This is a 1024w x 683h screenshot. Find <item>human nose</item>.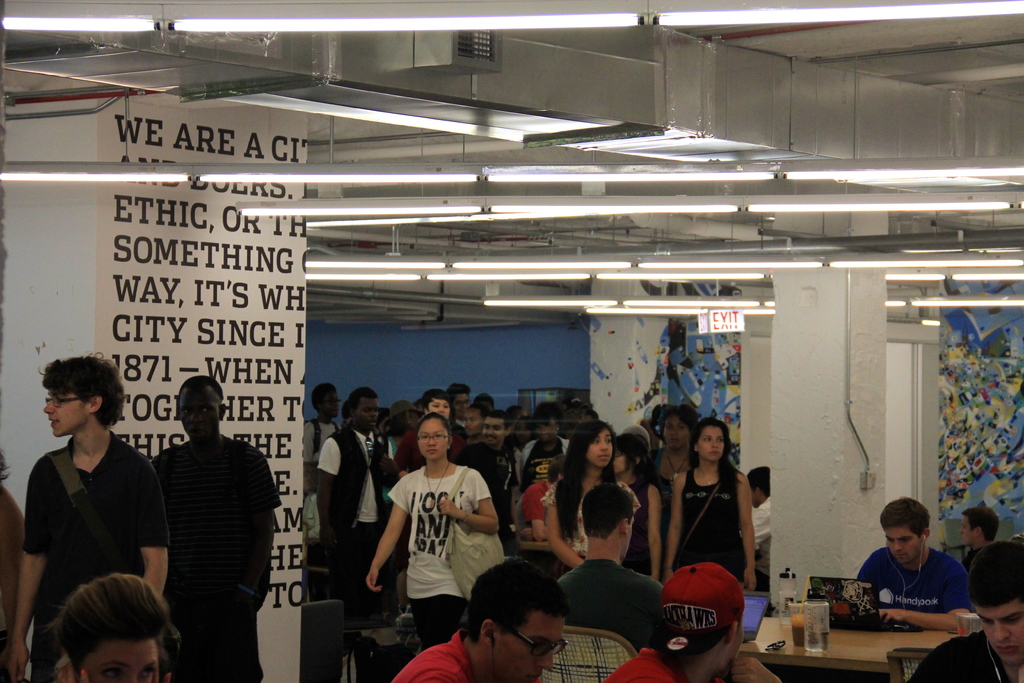
Bounding box: 668,429,681,438.
